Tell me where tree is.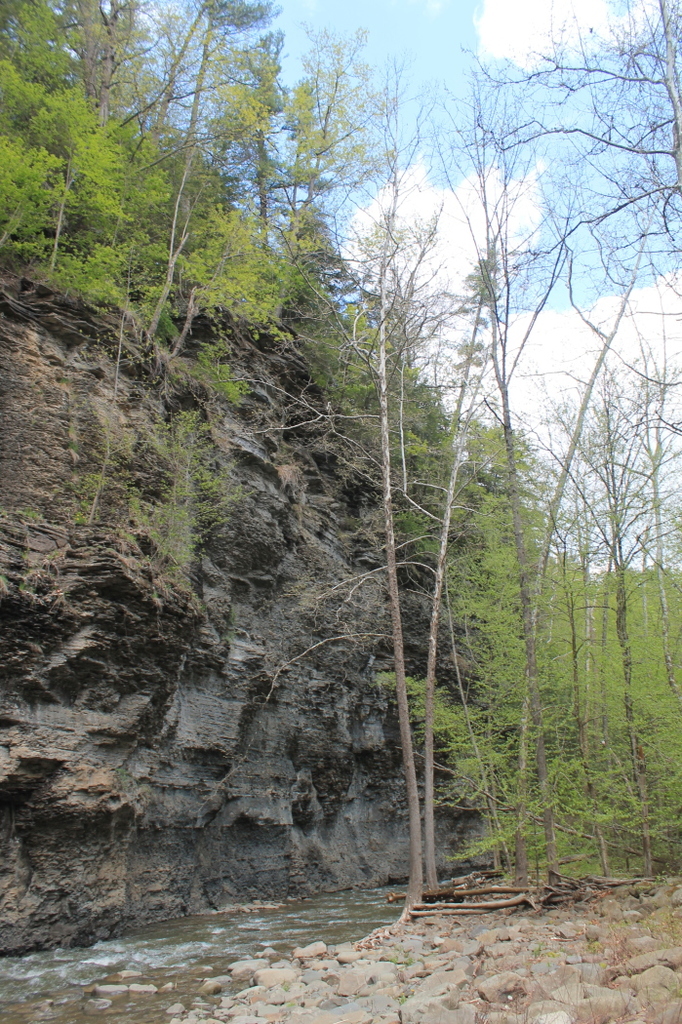
tree is at region(67, 0, 190, 289).
